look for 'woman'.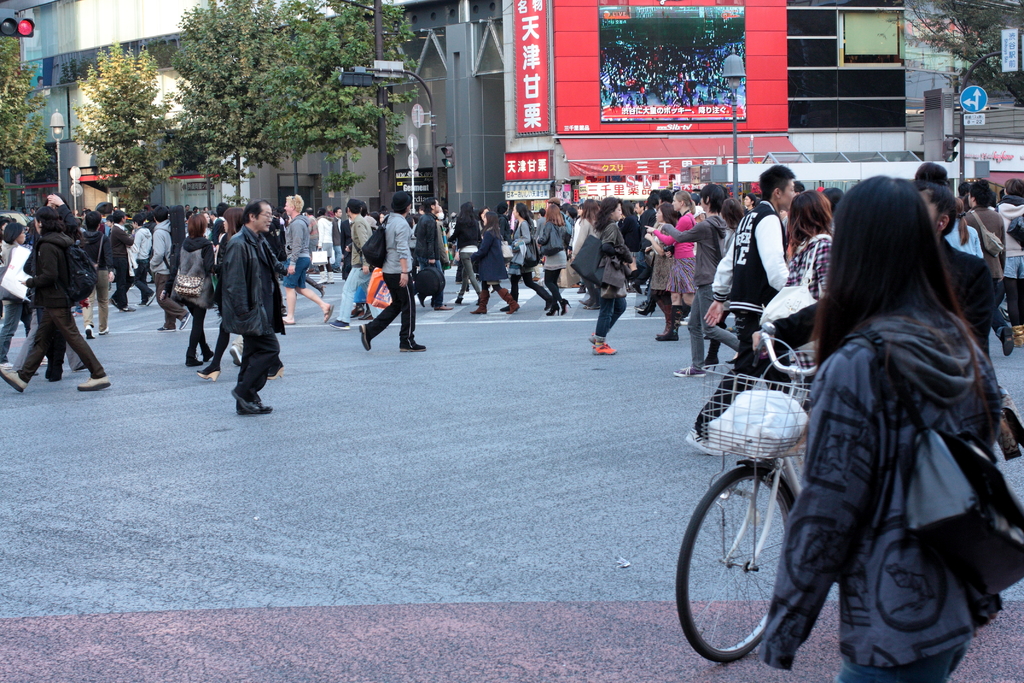
Found: {"left": 29, "top": 207, "right": 38, "bottom": 217}.
